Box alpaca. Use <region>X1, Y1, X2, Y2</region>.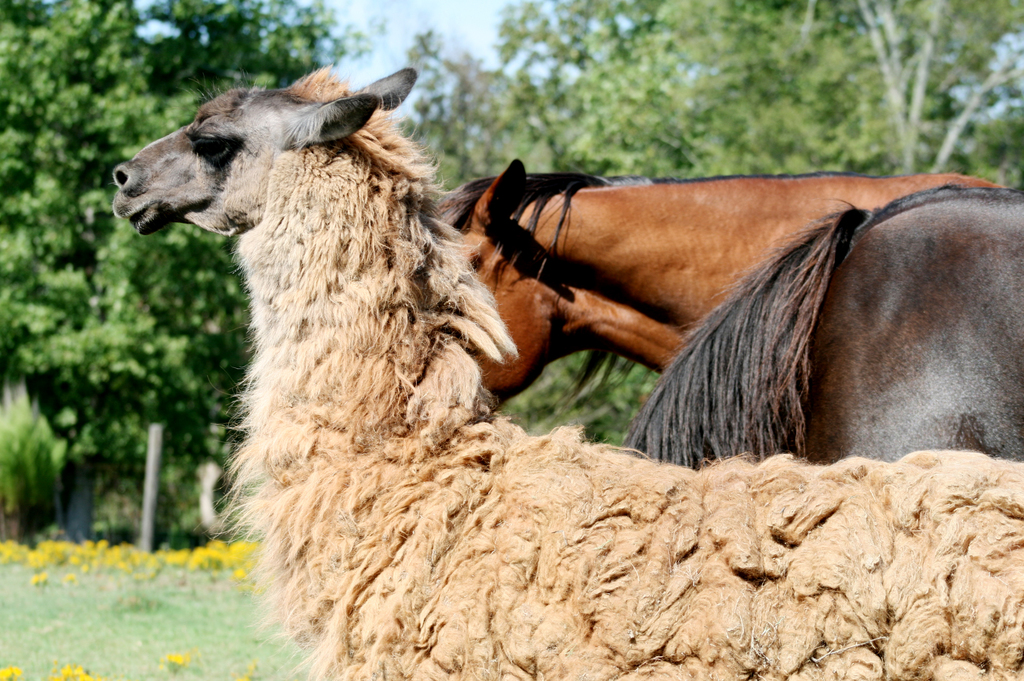
<region>108, 58, 1023, 680</region>.
